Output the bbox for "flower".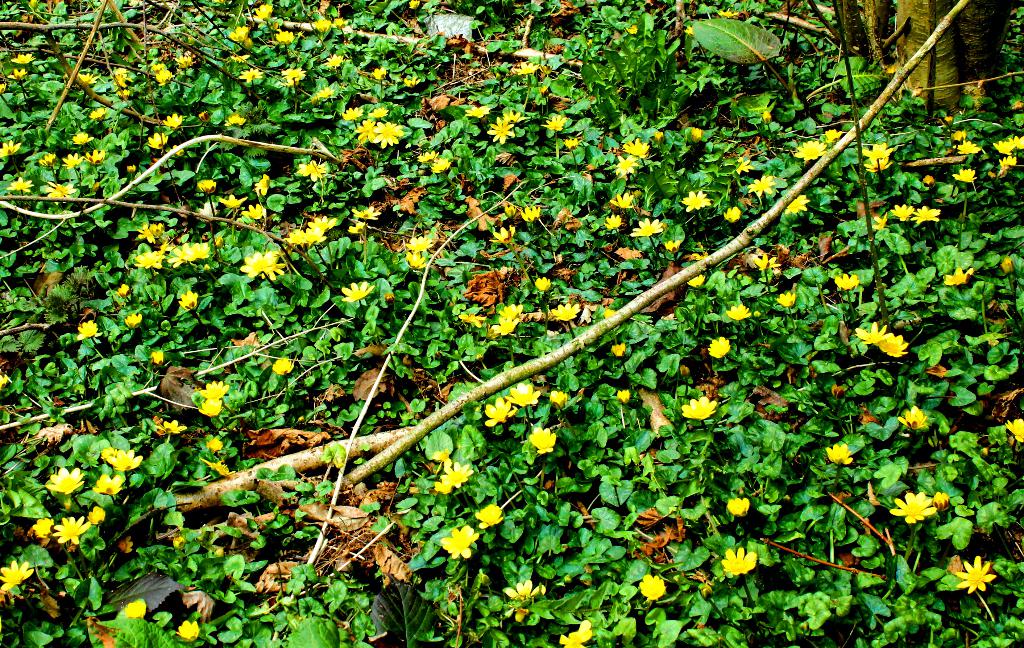
pyautogui.locateOnScreen(194, 177, 219, 195).
